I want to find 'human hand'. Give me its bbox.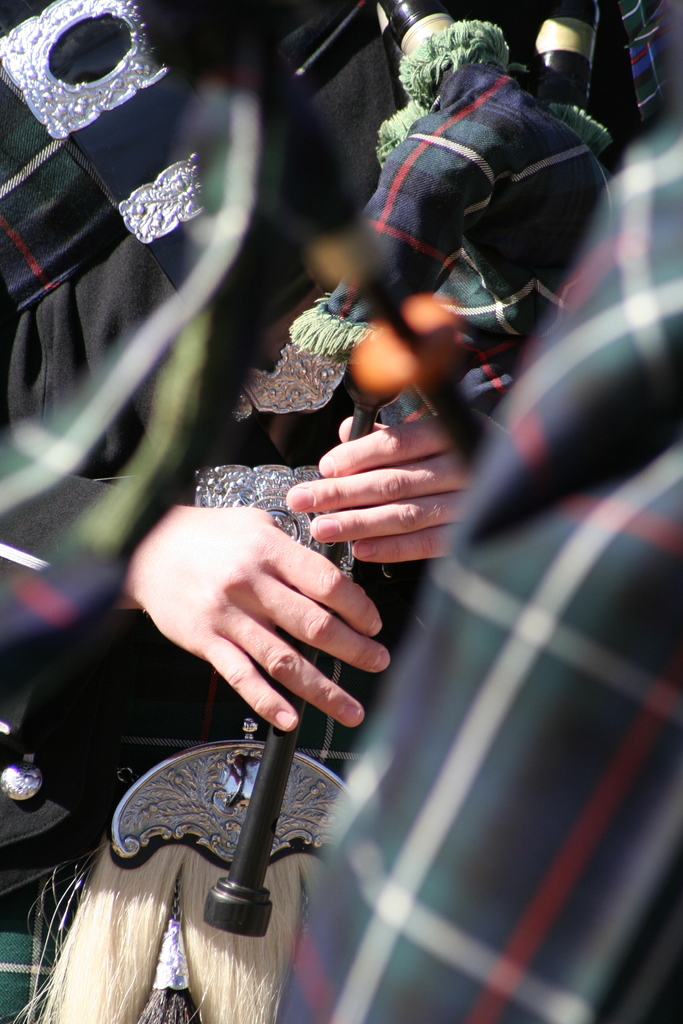
region(291, 409, 482, 565).
